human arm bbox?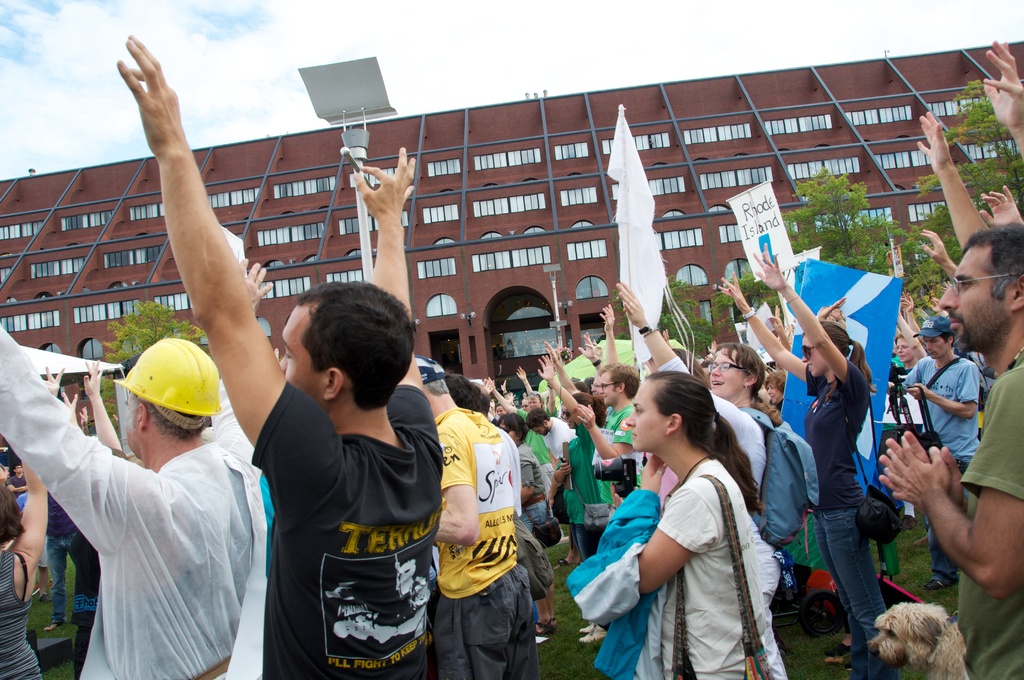
<bbox>39, 360, 60, 408</bbox>
